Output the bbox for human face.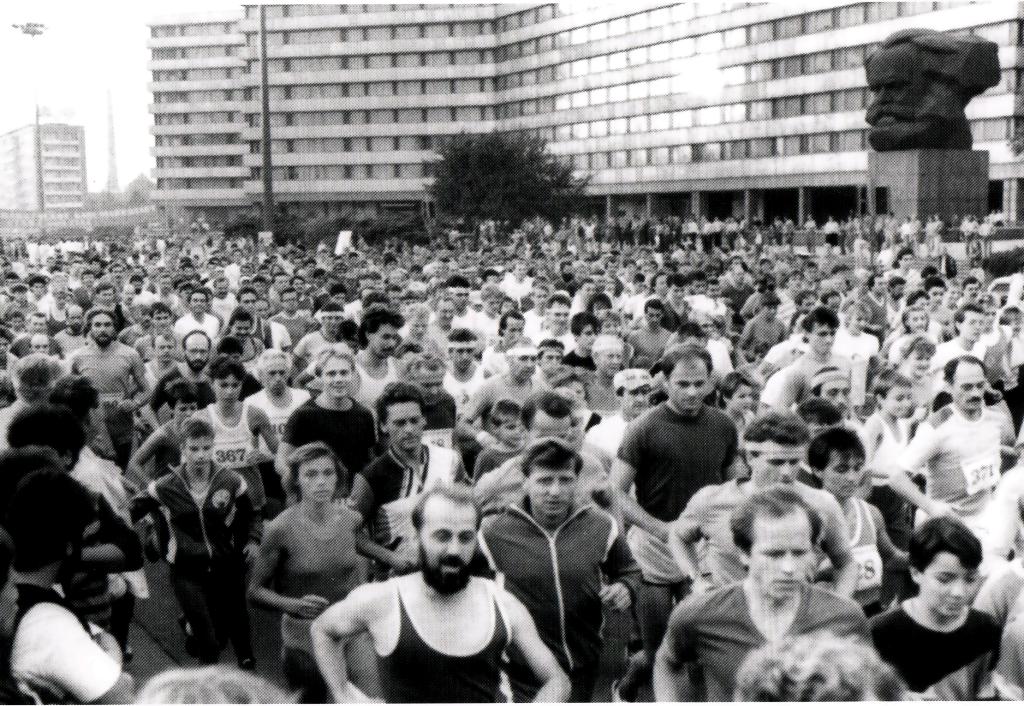
[x1=732, y1=384, x2=751, y2=414].
